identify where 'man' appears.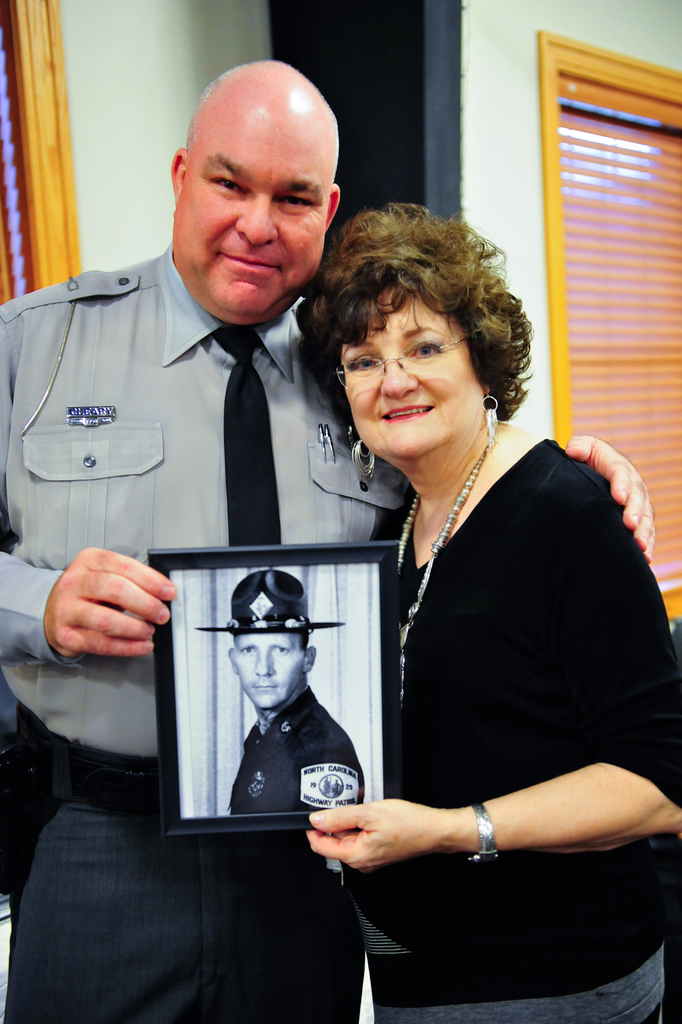
Appears at locate(195, 566, 363, 819).
